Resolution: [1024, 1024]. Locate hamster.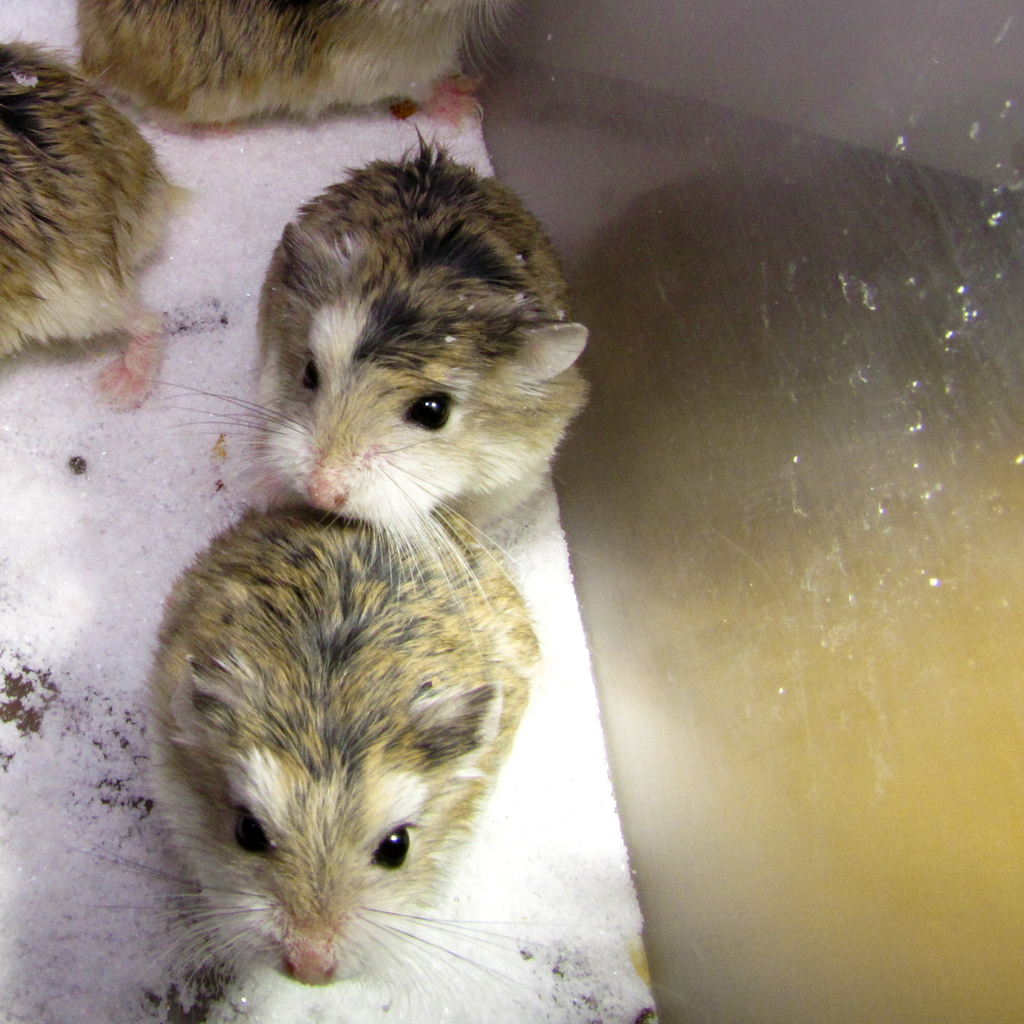
72/0/494/132.
